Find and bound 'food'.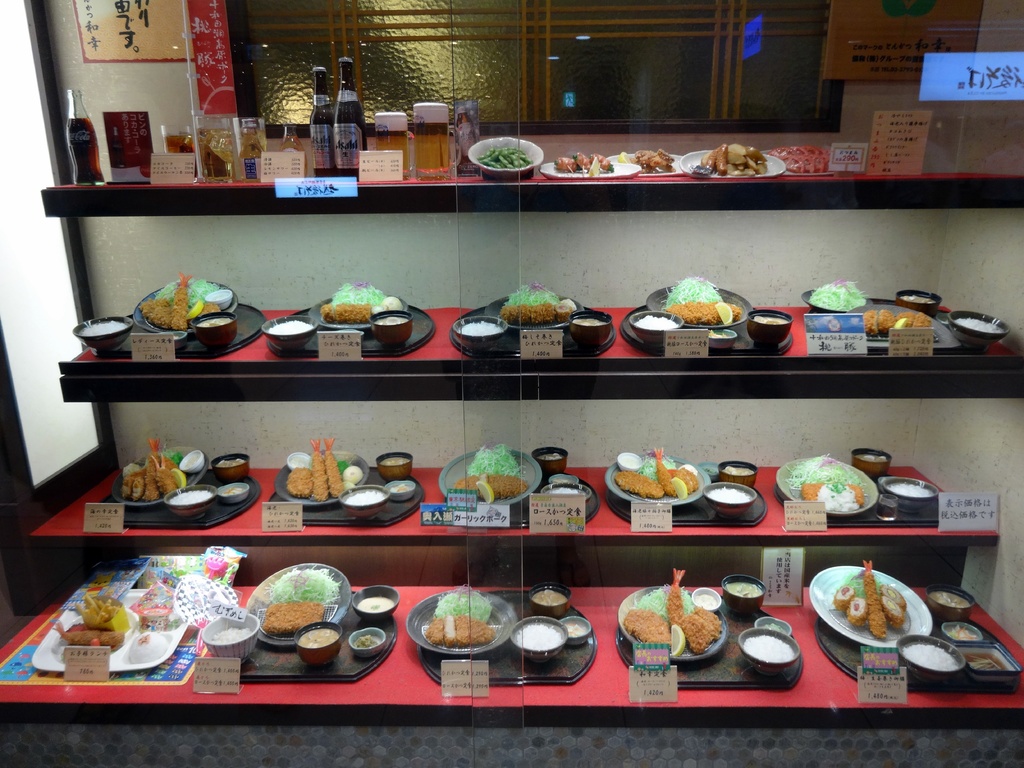
Bound: [703, 327, 735, 339].
